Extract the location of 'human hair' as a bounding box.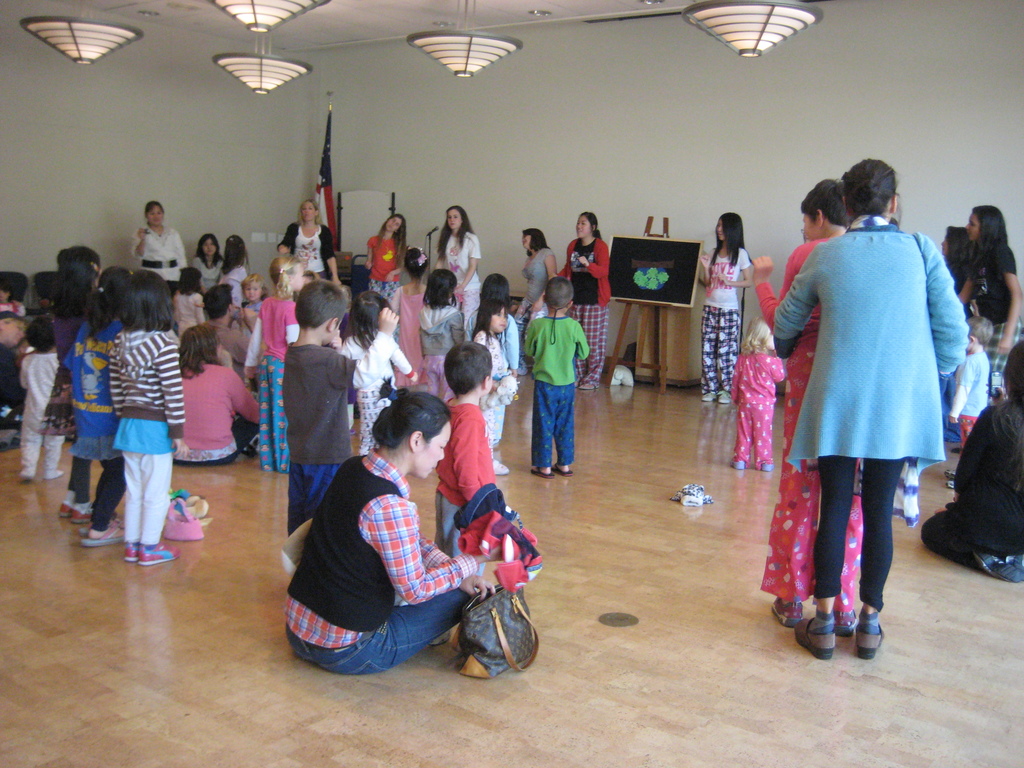
pyautogui.locateOnScreen(0, 271, 28, 301).
